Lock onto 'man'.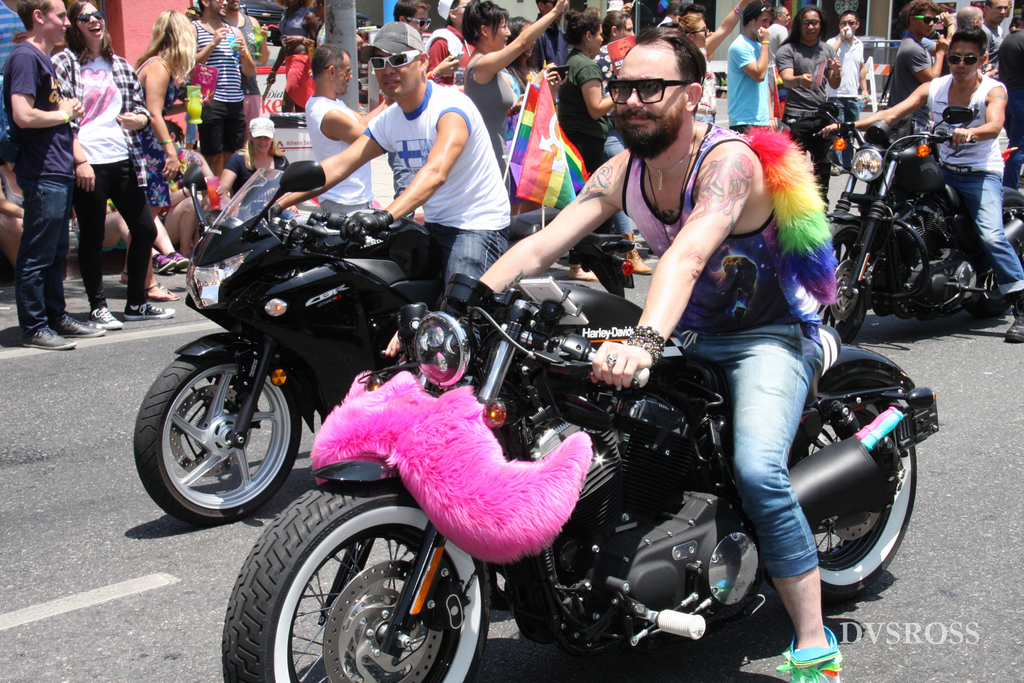
Locked: bbox=[885, 0, 950, 129].
